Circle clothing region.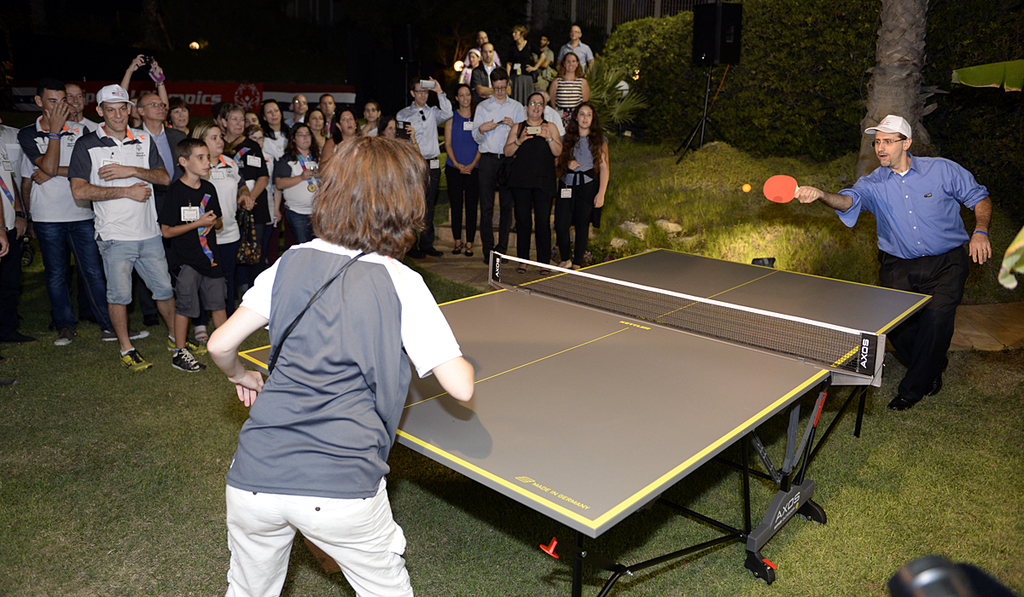
Region: <box>208,188,439,578</box>.
